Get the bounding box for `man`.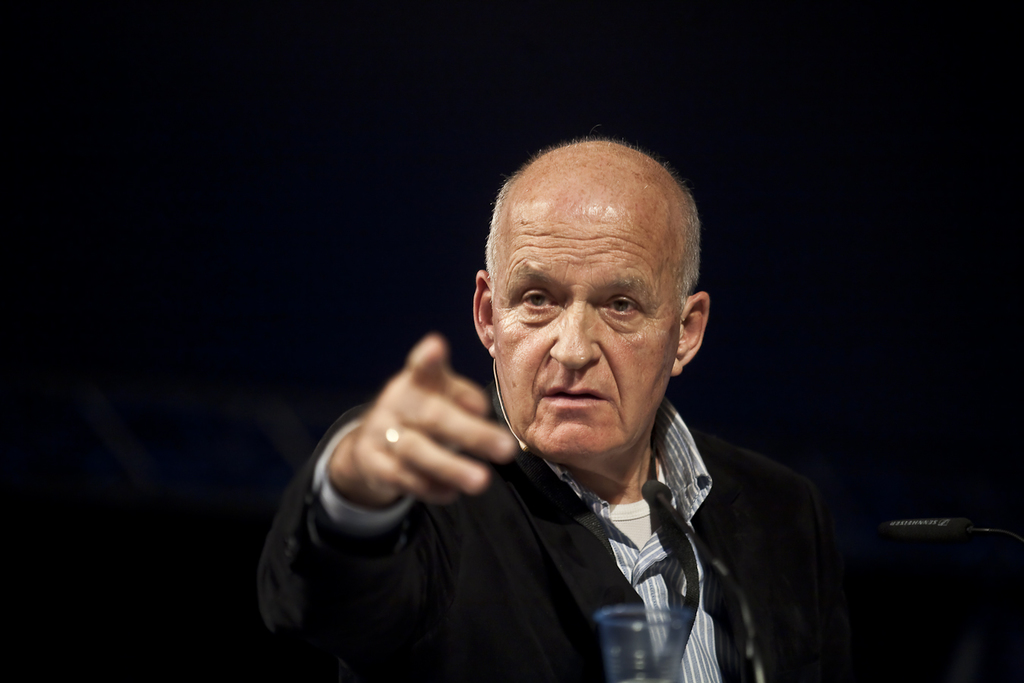
x1=256, y1=139, x2=850, y2=682.
